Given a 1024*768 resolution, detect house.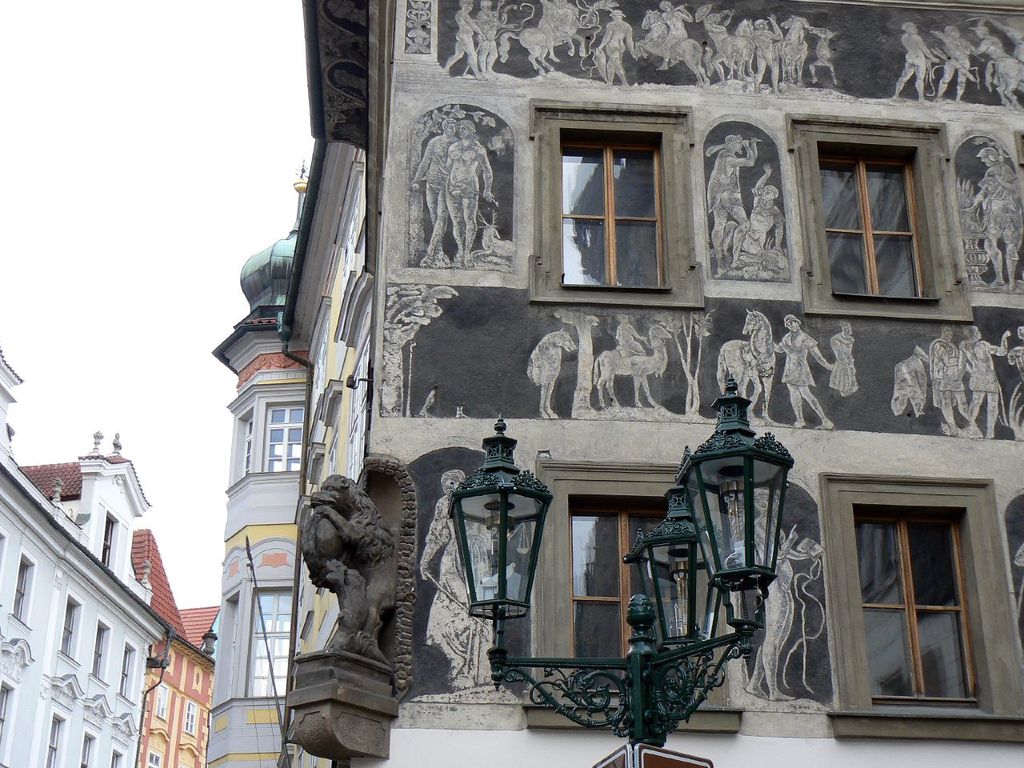
locate(0, 346, 171, 767).
